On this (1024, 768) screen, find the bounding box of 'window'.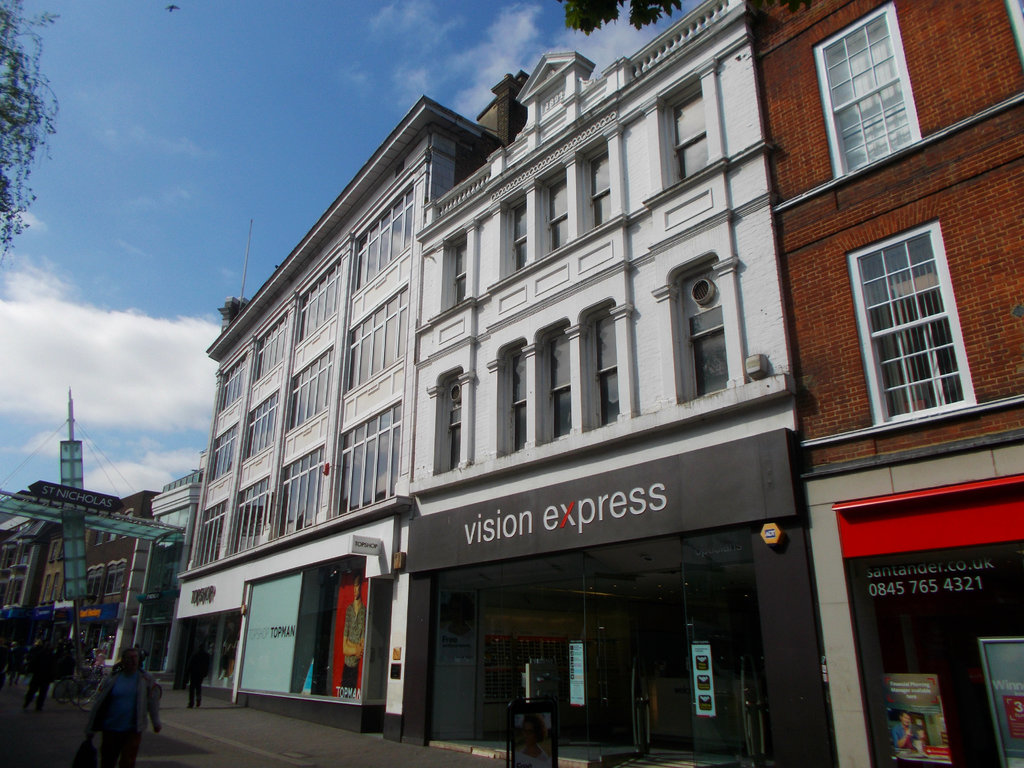
Bounding box: [left=689, top=303, right=724, bottom=395].
